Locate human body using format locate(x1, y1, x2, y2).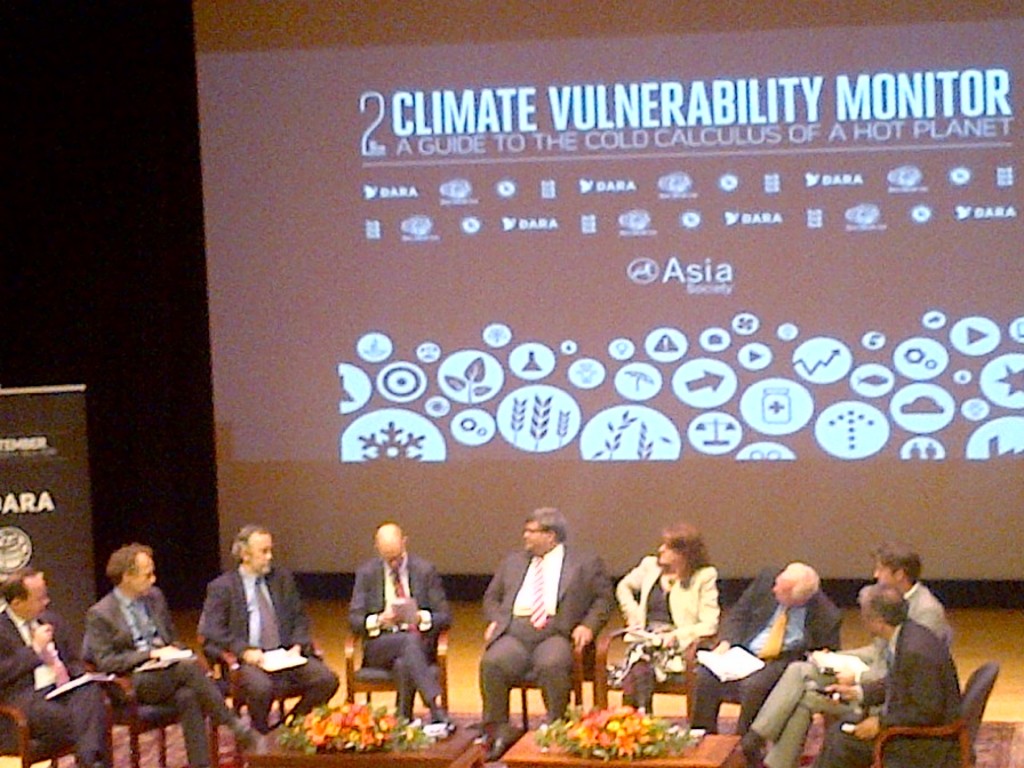
locate(478, 509, 589, 730).
